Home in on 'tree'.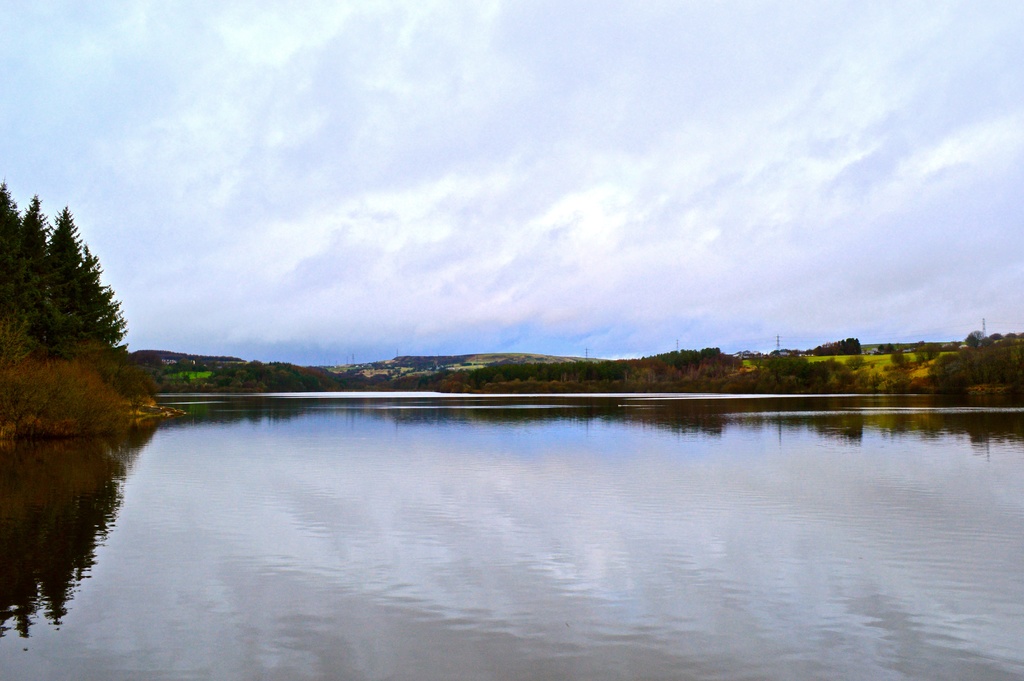
Homed in at select_region(284, 360, 319, 381).
